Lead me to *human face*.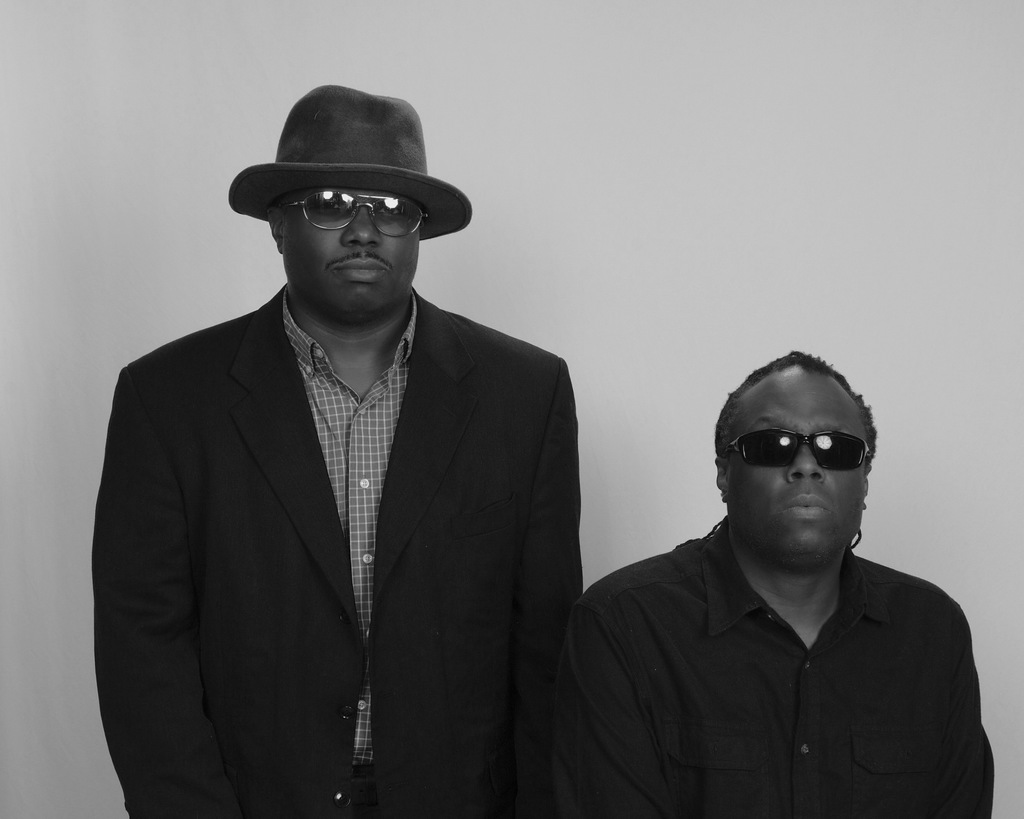
Lead to select_region(731, 384, 872, 560).
